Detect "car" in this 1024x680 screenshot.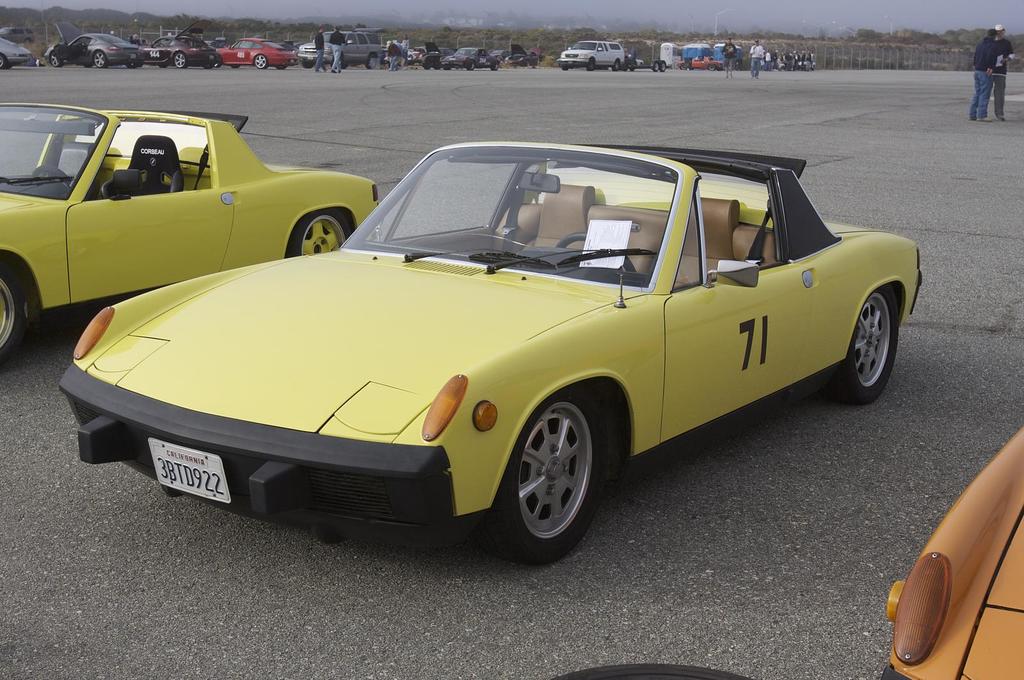
Detection: [left=441, top=46, right=502, bottom=70].
